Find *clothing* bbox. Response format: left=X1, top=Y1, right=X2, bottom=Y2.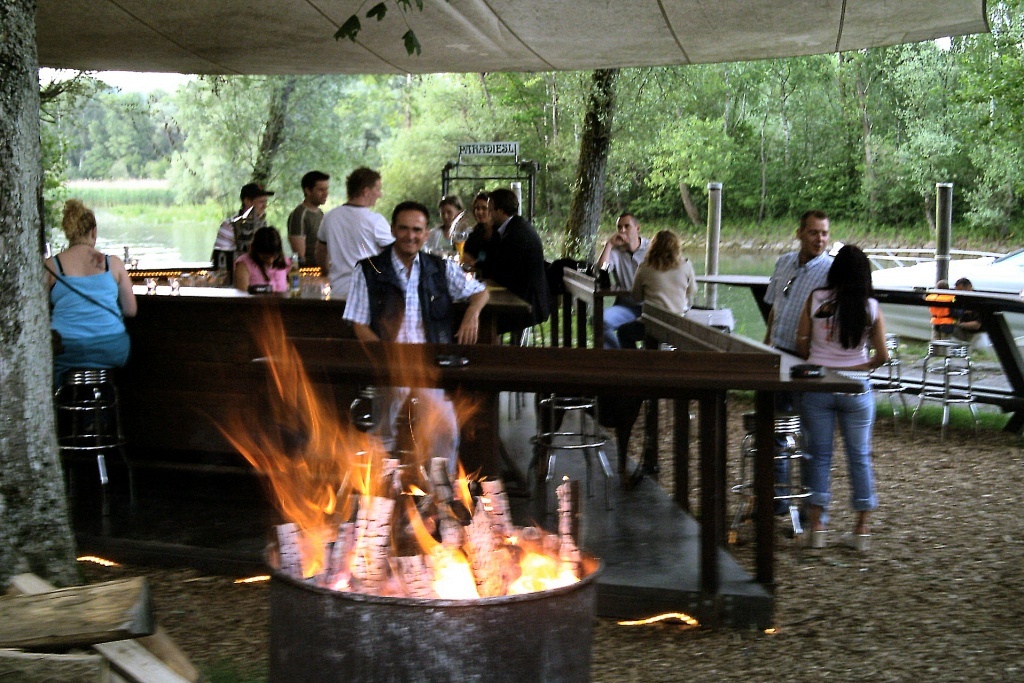
left=237, top=250, right=294, bottom=296.
